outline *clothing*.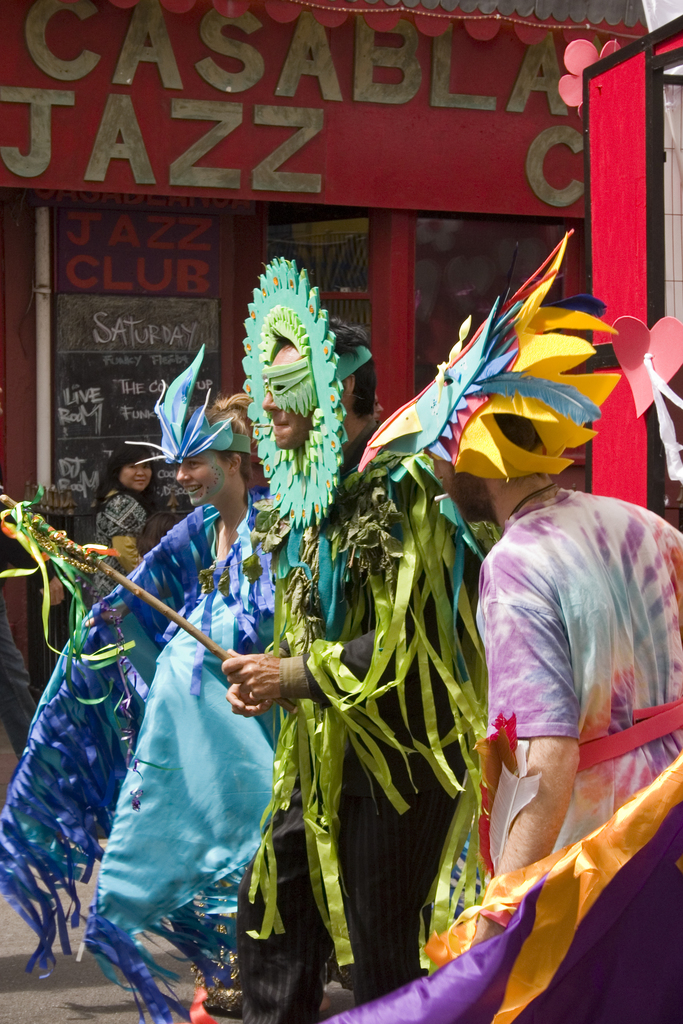
Outline: left=459, top=434, right=682, bottom=978.
